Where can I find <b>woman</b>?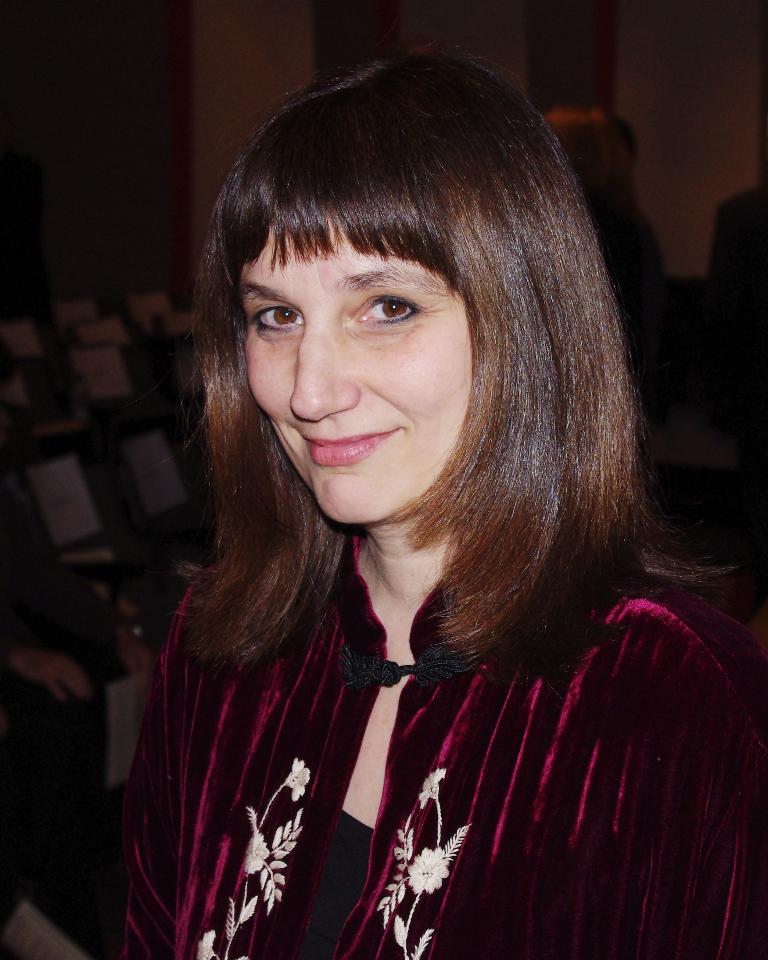
You can find it at rect(76, 79, 764, 946).
